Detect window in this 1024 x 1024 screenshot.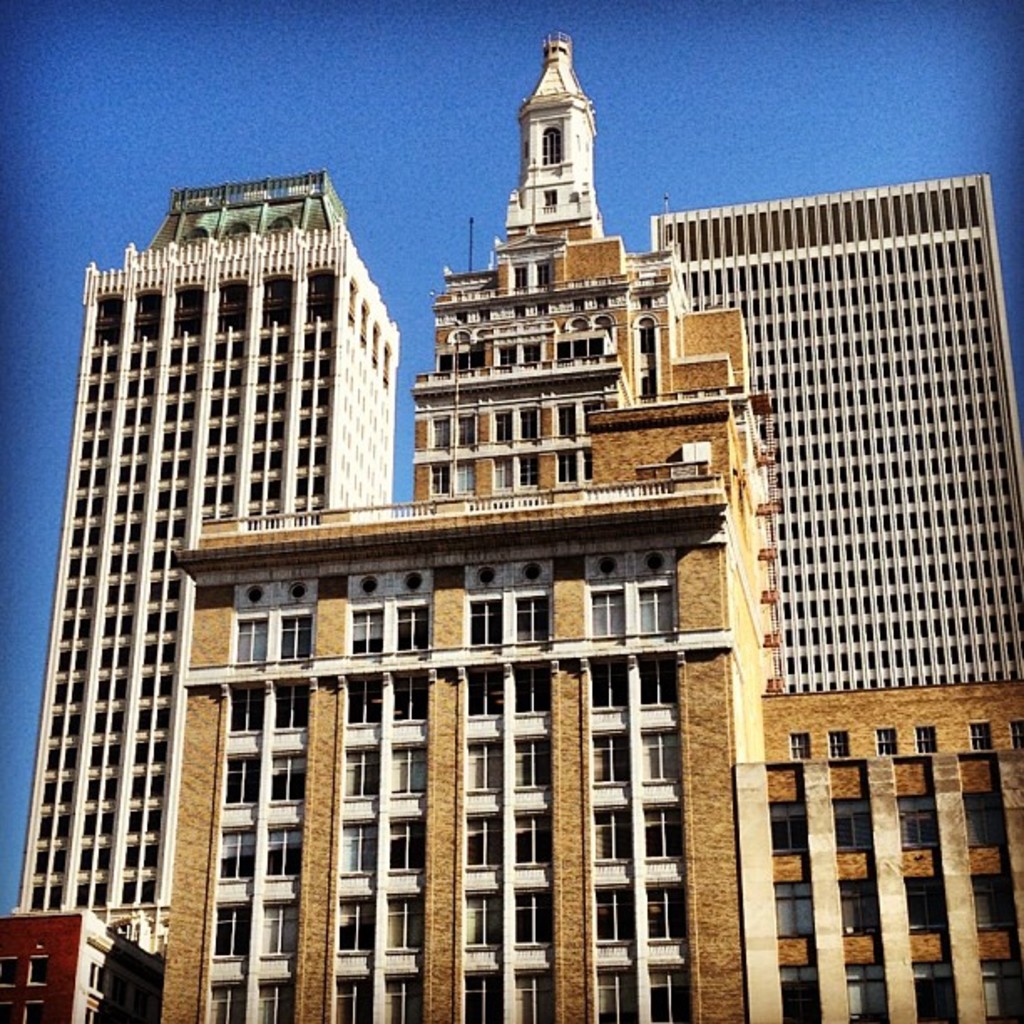
Detection: box(512, 596, 542, 653).
